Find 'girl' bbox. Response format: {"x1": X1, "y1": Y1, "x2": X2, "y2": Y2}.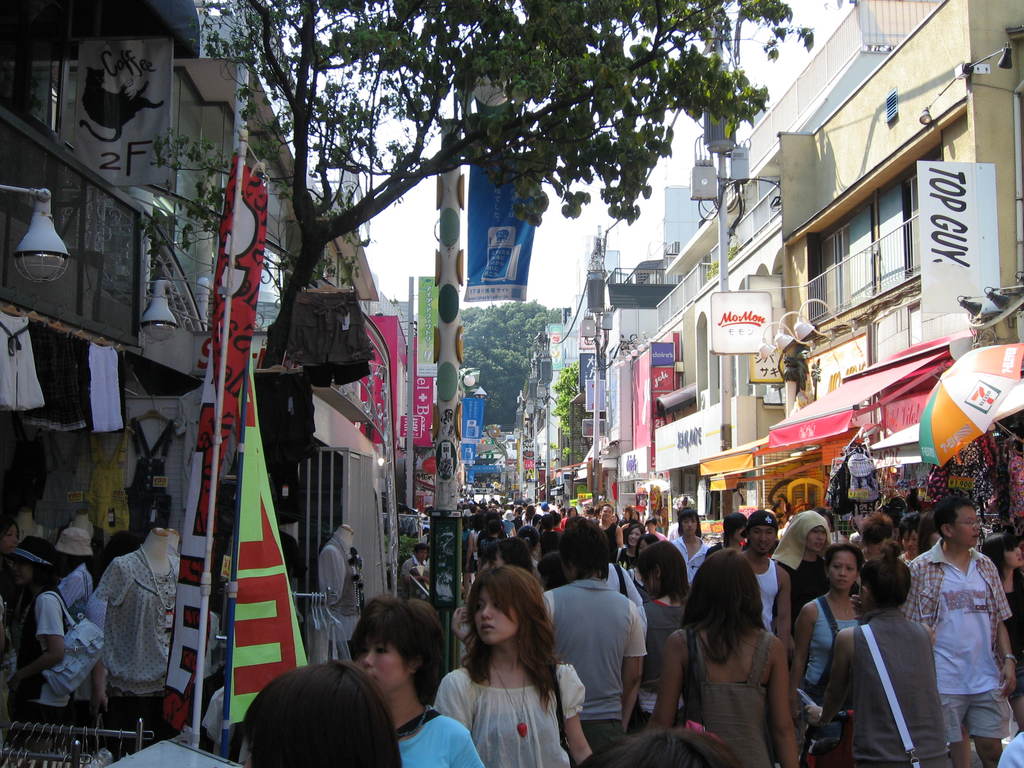
{"x1": 801, "y1": 541, "x2": 945, "y2": 767}.
